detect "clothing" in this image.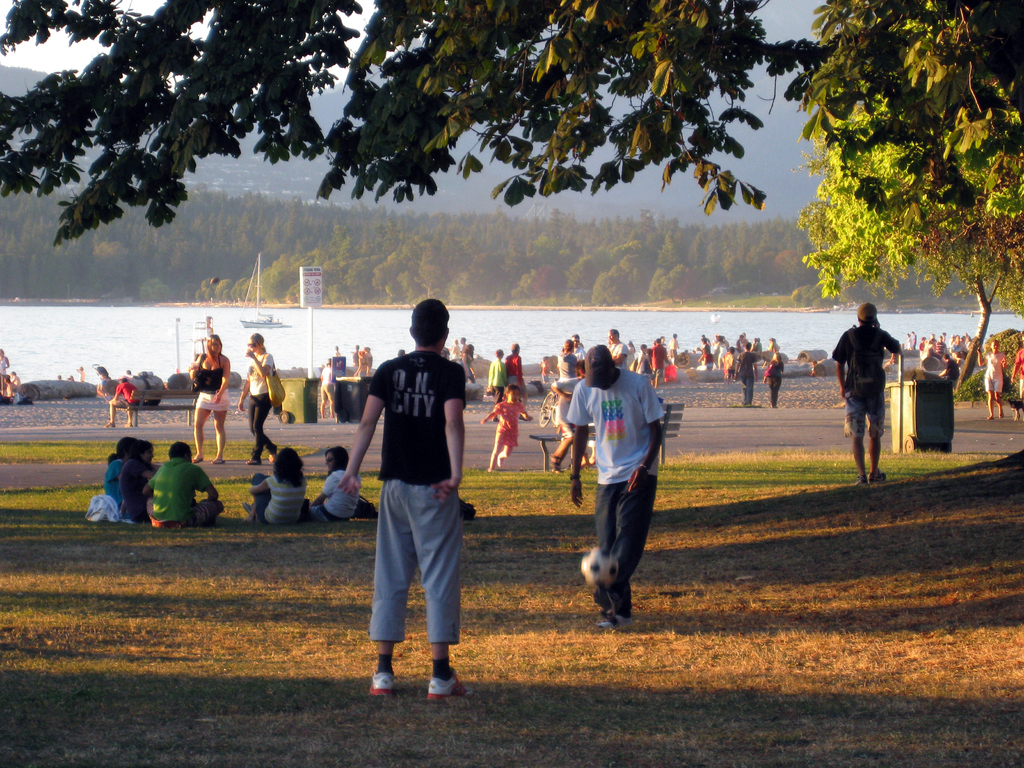
Detection: (576,346,585,362).
